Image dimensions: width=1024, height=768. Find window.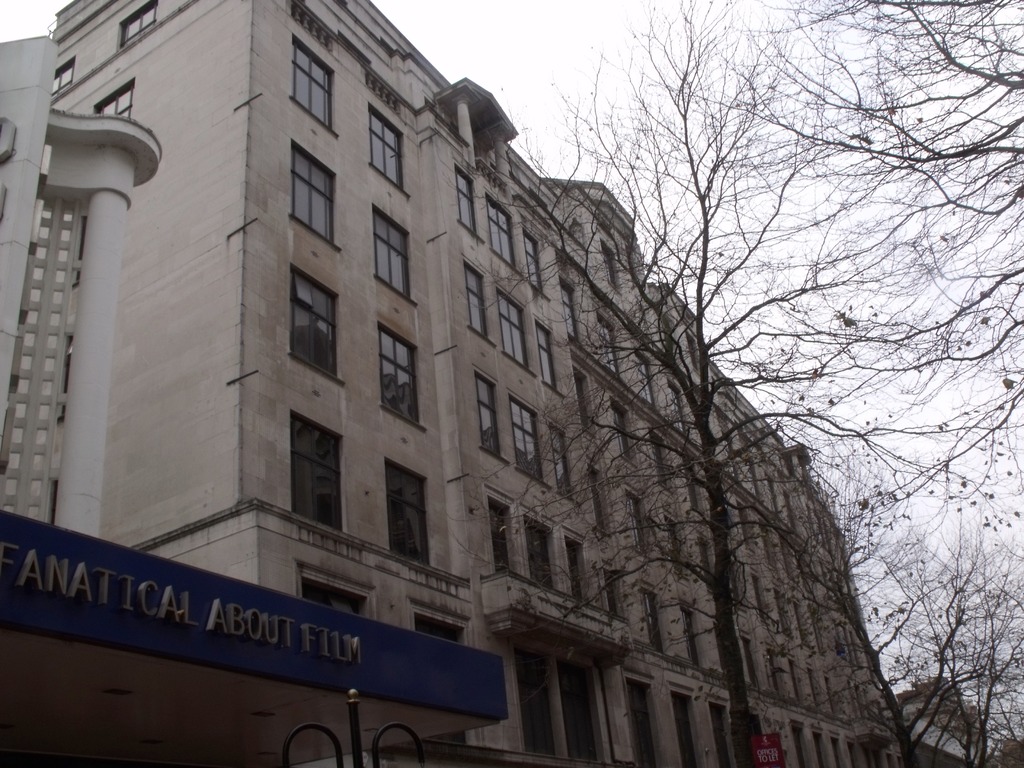
left=522, top=506, right=555, bottom=595.
